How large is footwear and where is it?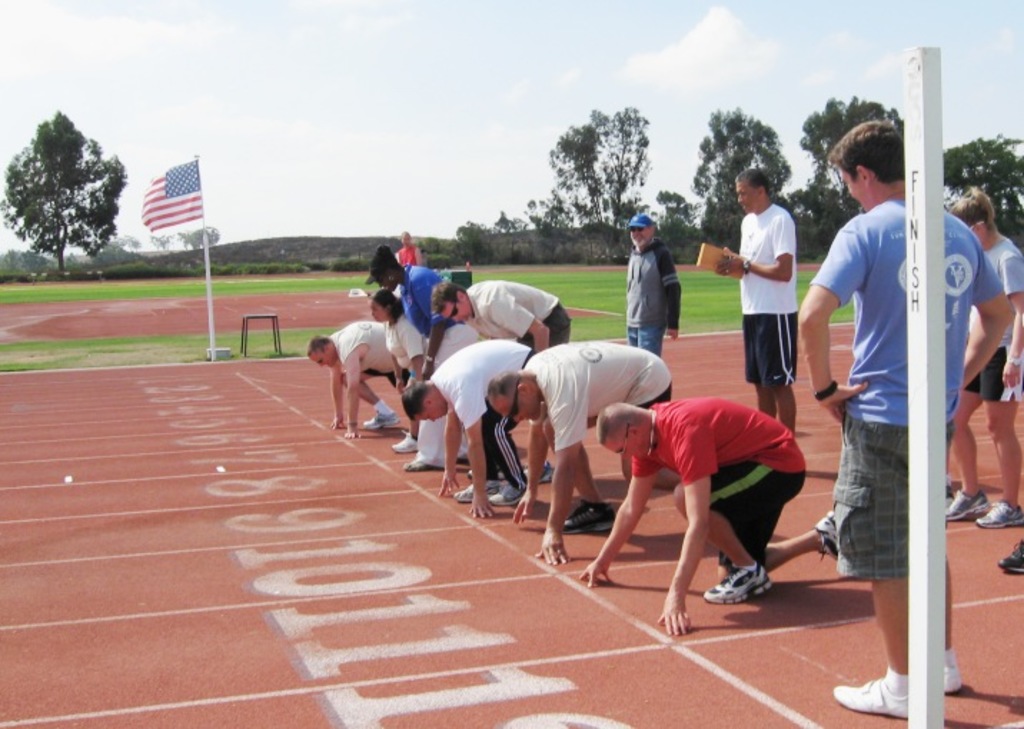
Bounding box: <region>563, 497, 616, 533</region>.
